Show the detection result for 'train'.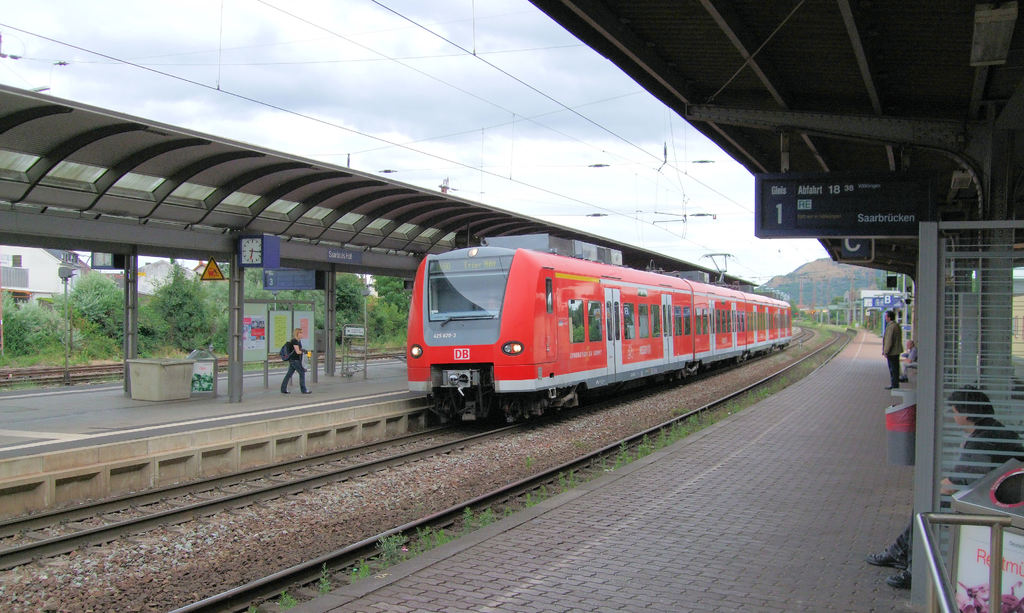
[396, 249, 800, 427].
